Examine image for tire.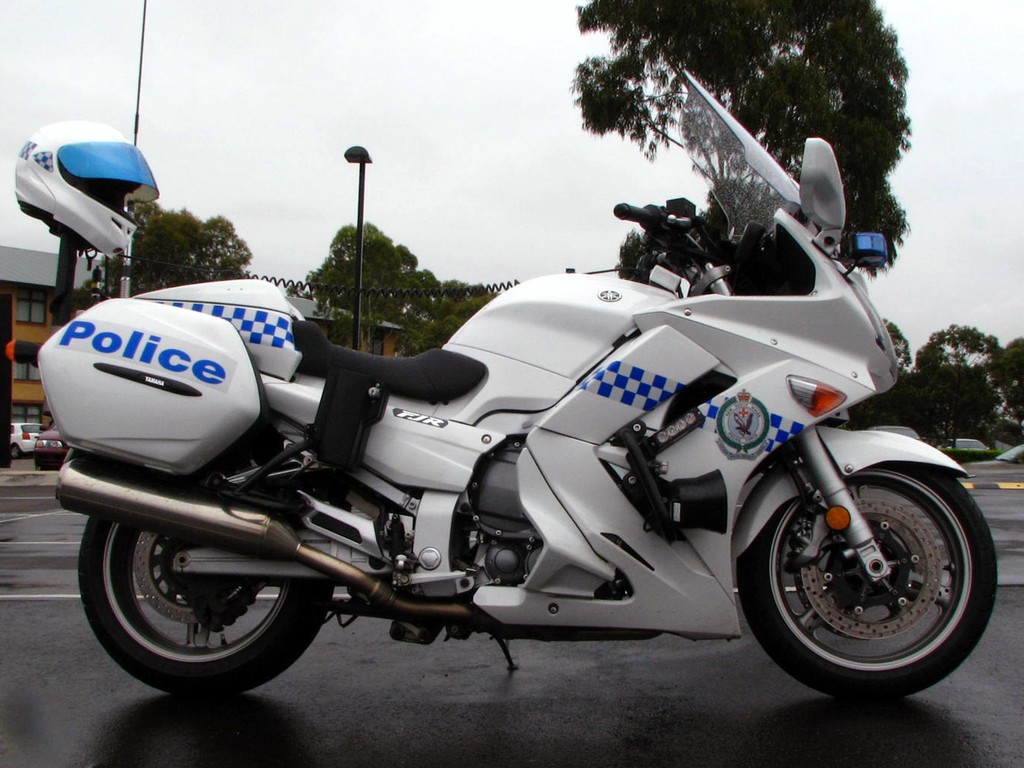
Examination result: {"x1": 9, "y1": 444, "x2": 24, "y2": 461}.
